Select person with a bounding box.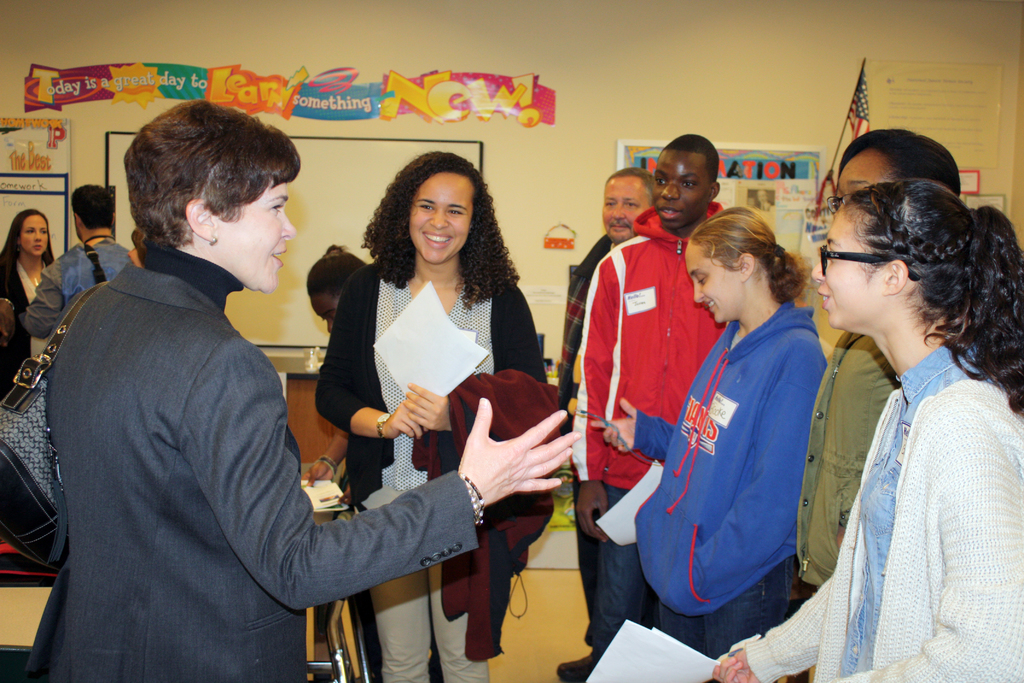
22/101/581/682.
